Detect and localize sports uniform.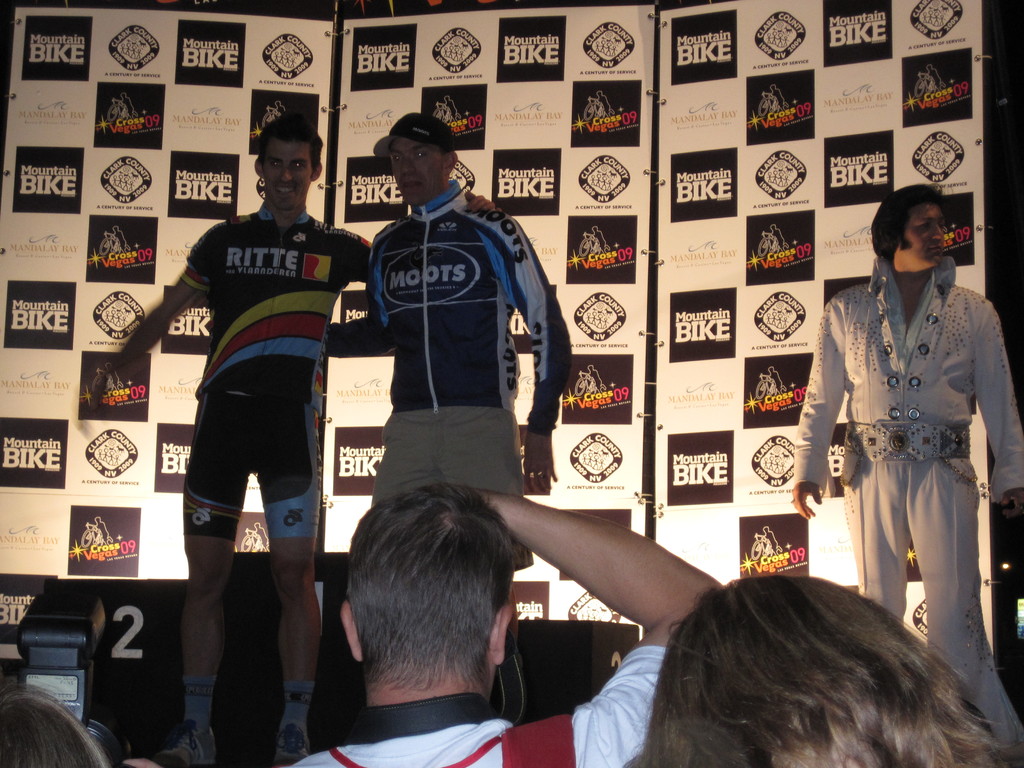
Localized at 321:179:574:575.
